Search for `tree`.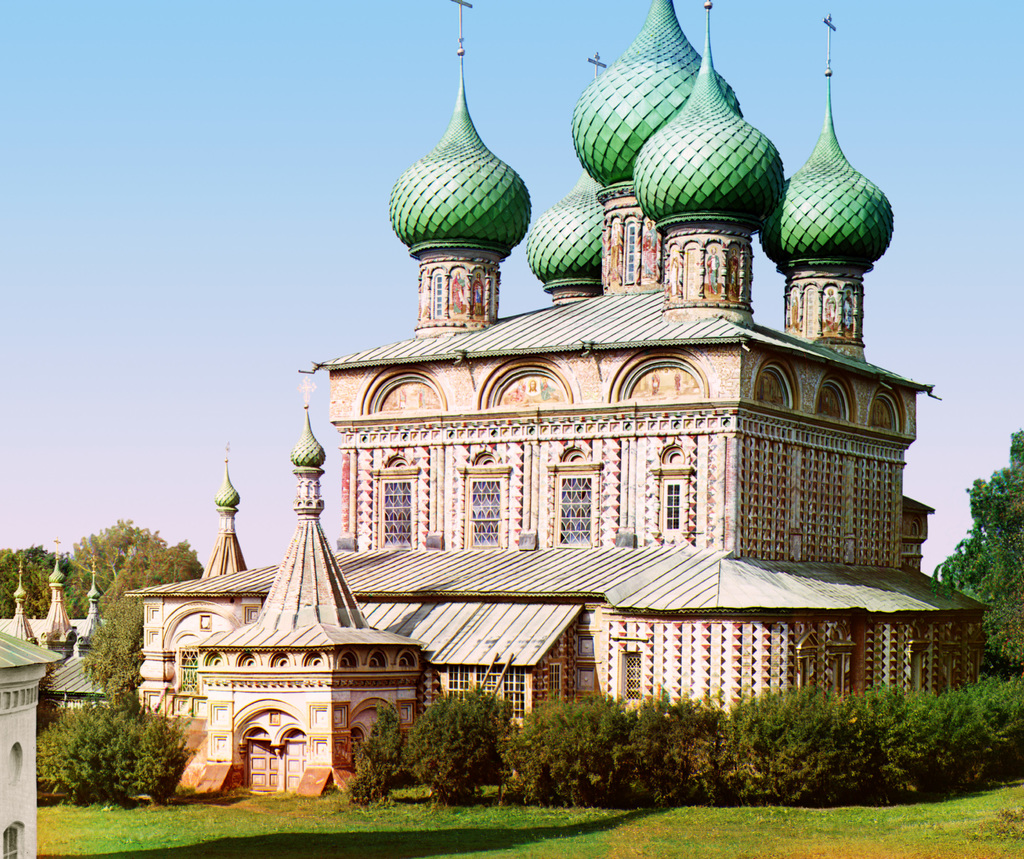
Found at bbox(925, 424, 1023, 663).
